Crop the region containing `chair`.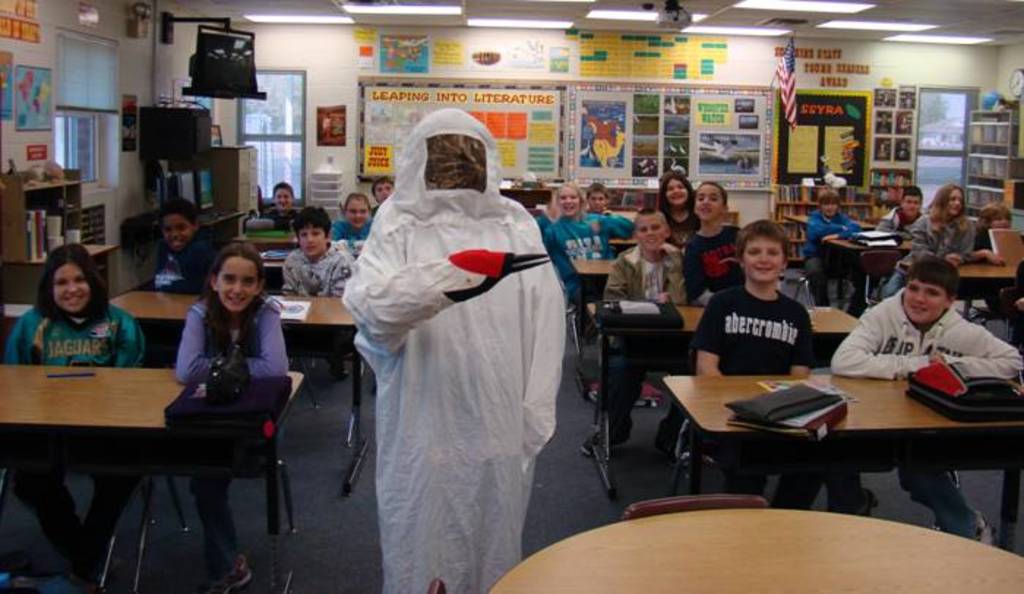
Crop region: 799/265/819/309.
